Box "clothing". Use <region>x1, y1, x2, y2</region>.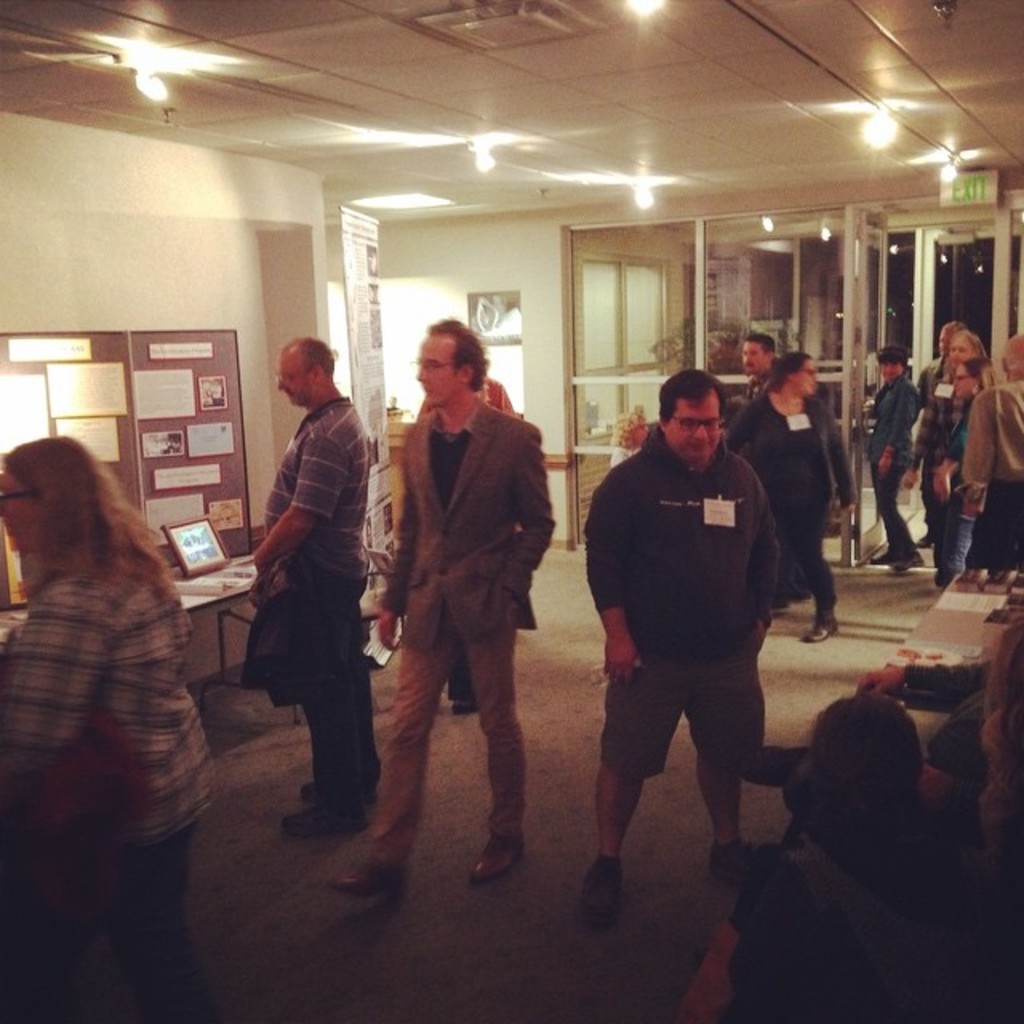
<region>939, 376, 1022, 566</region>.
